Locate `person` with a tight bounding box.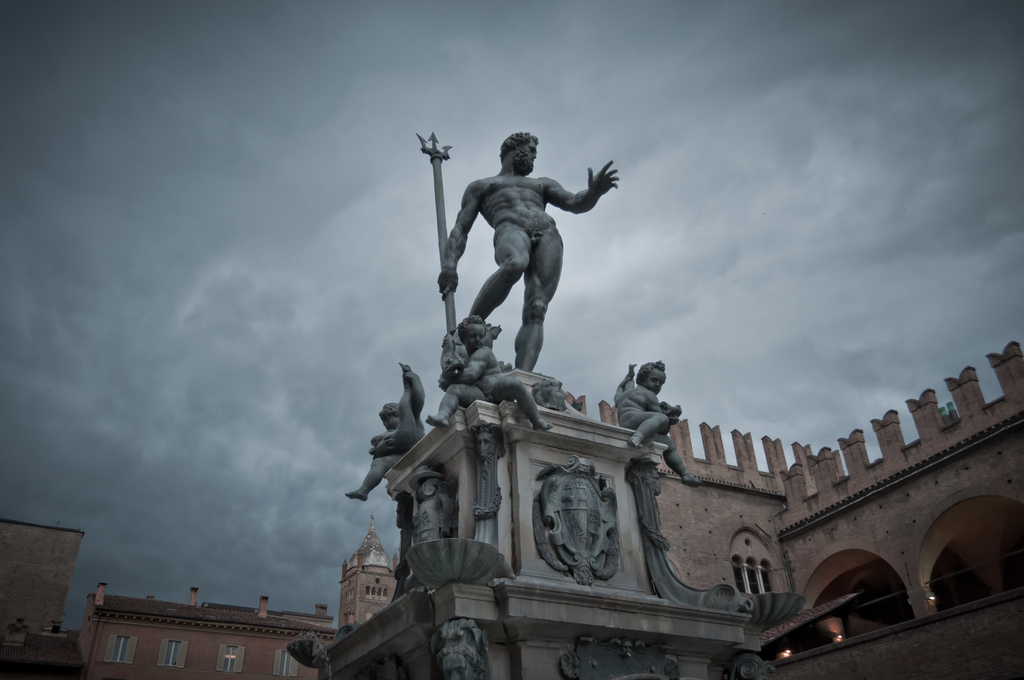
crop(616, 358, 703, 485).
